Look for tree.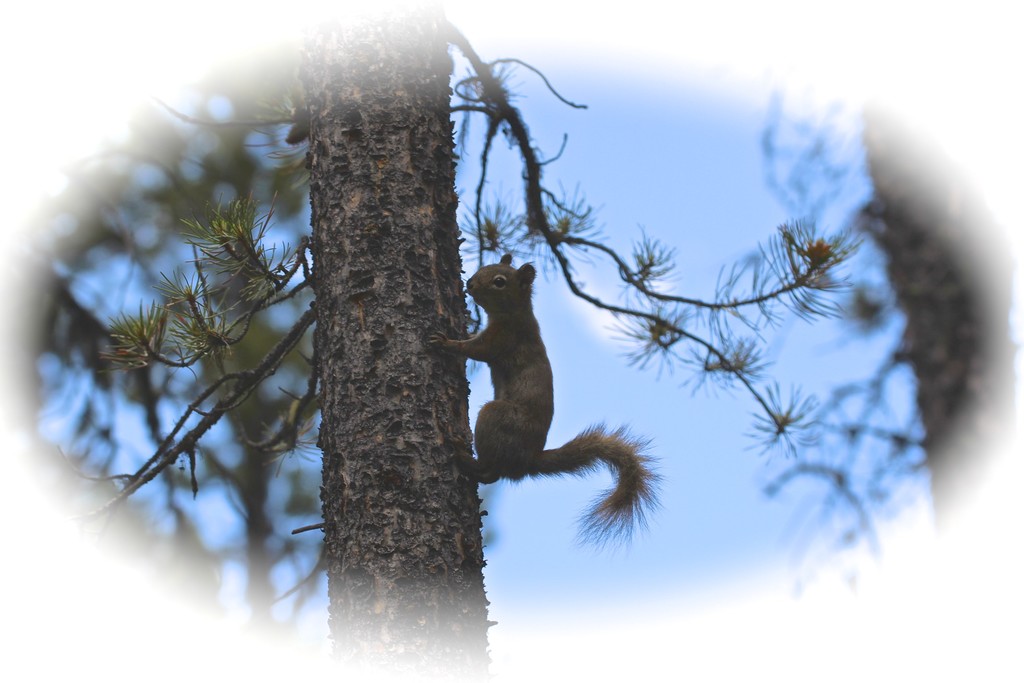
Found: box=[33, 3, 1014, 682].
